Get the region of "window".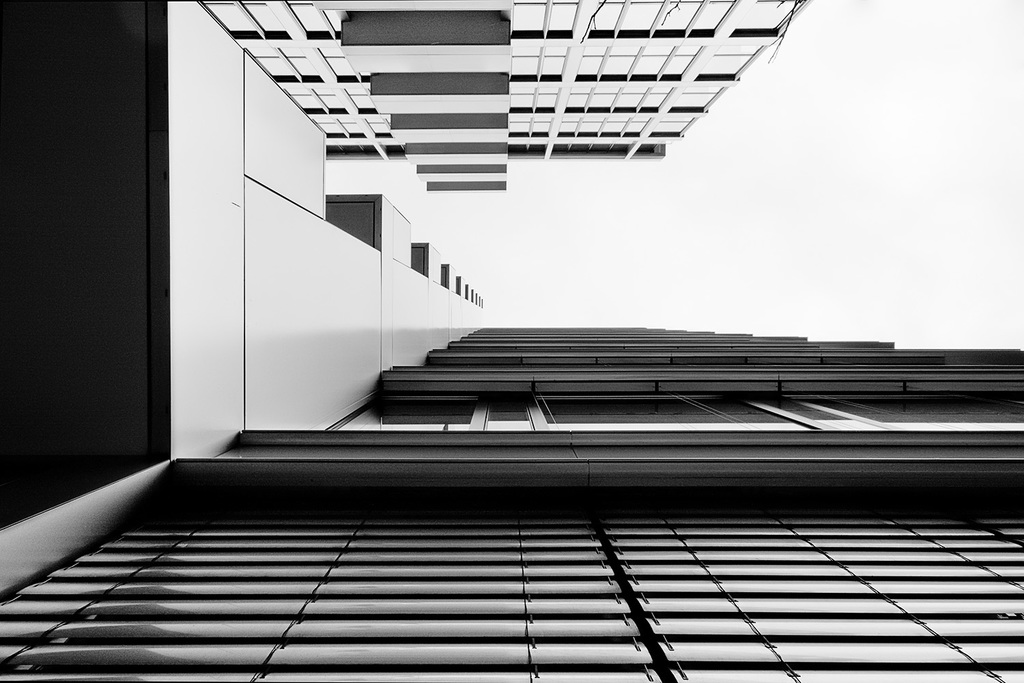
512, 117, 550, 147.
